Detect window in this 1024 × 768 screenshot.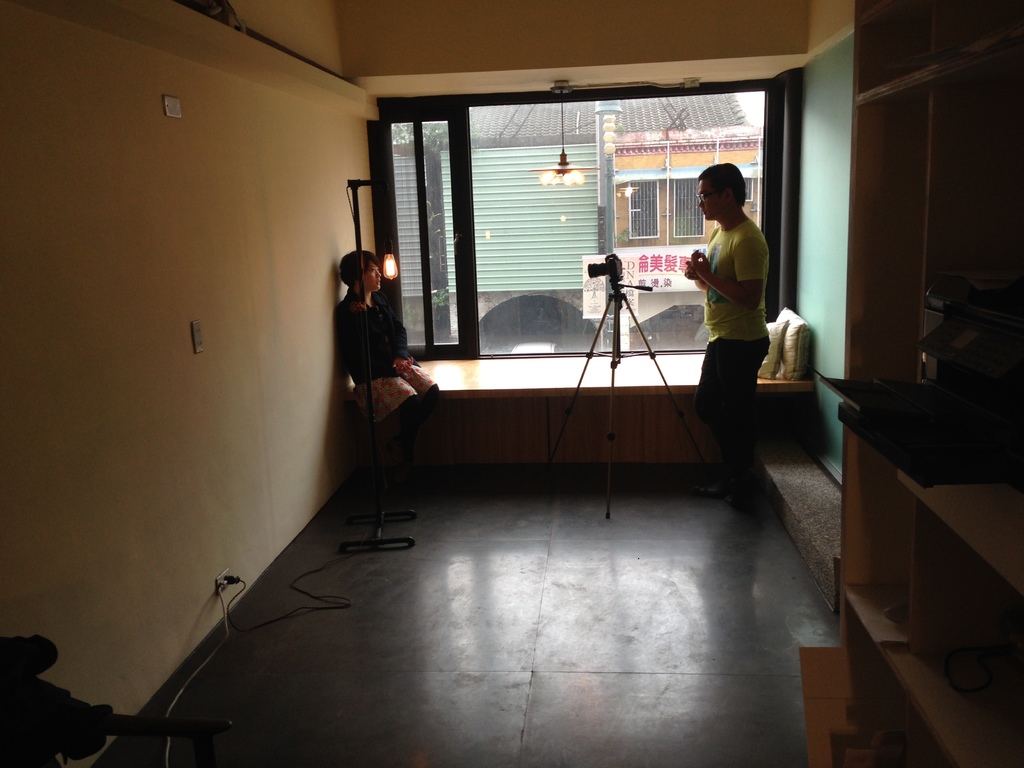
Detection: 743, 177, 753, 204.
